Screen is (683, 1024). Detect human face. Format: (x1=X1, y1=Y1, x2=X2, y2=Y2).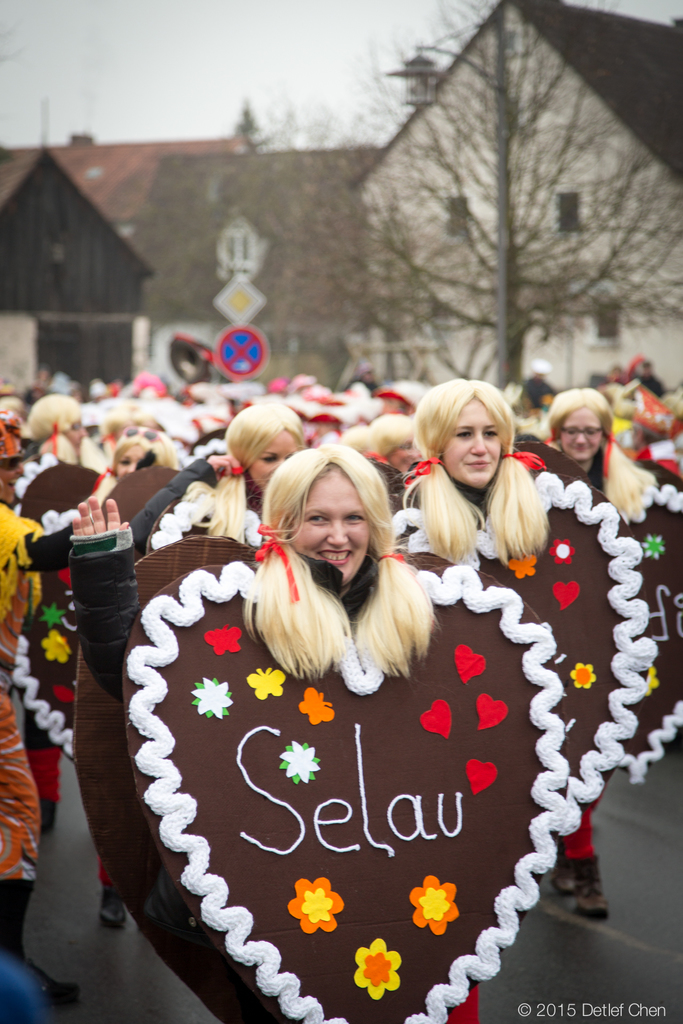
(x1=447, y1=395, x2=504, y2=488).
